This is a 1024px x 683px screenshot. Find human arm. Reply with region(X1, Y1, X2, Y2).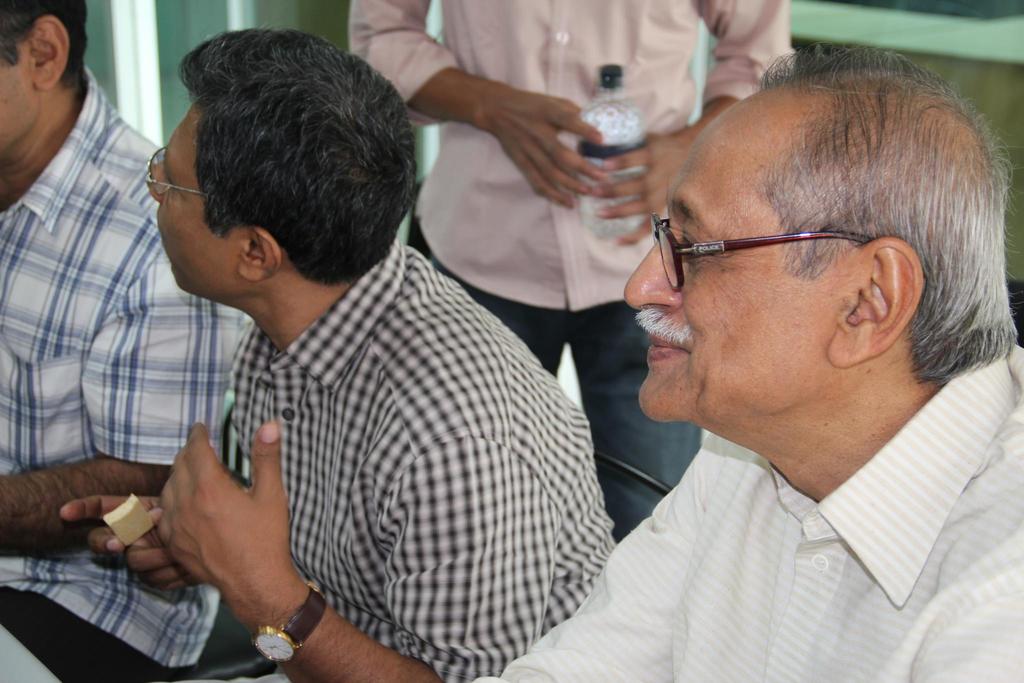
region(0, 245, 252, 552).
